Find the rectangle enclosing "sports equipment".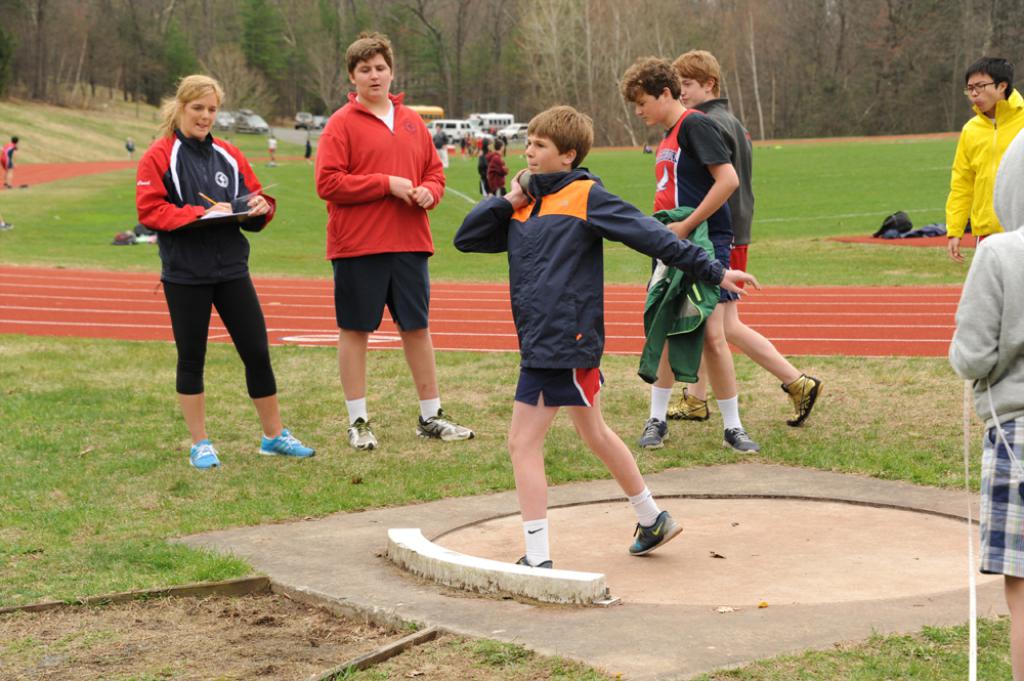
BBox(1, 181, 14, 190).
